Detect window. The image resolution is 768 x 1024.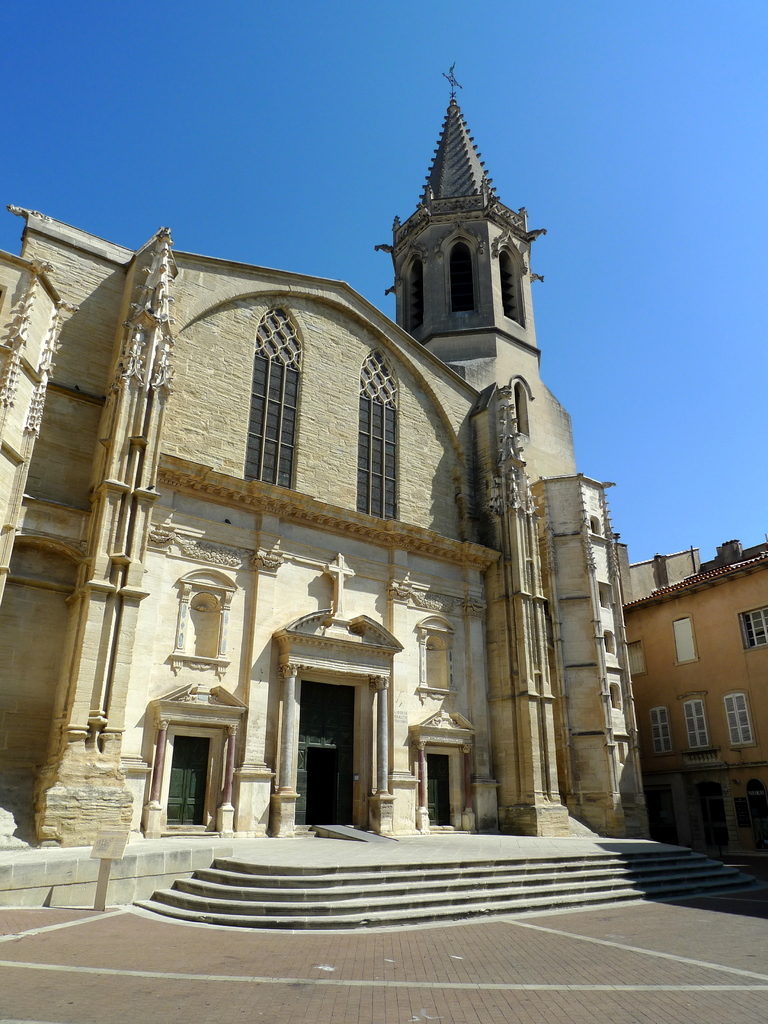
[424,636,445,690].
